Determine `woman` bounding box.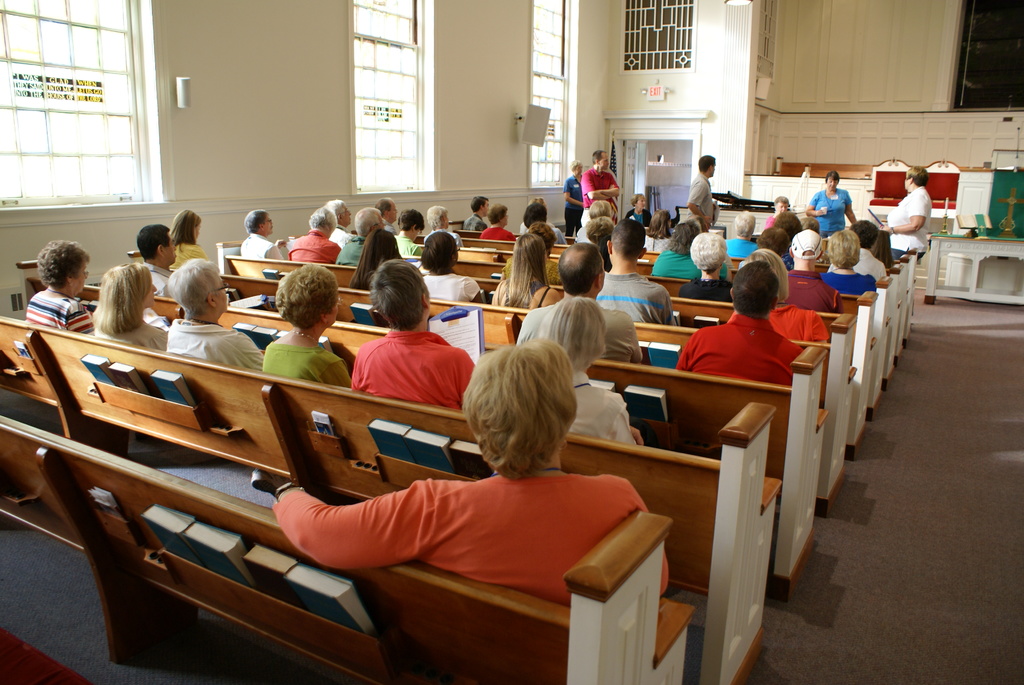
Determined: locate(170, 257, 265, 374).
